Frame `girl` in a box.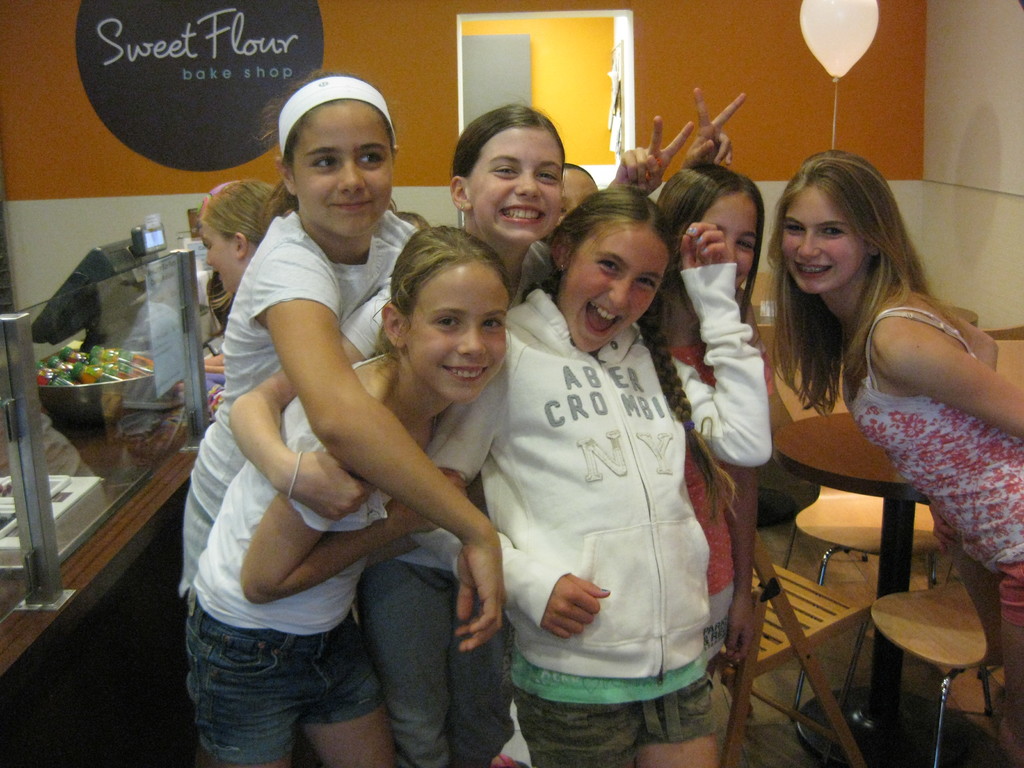
<bbox>766, 148, 1023, 739</bbox>.
